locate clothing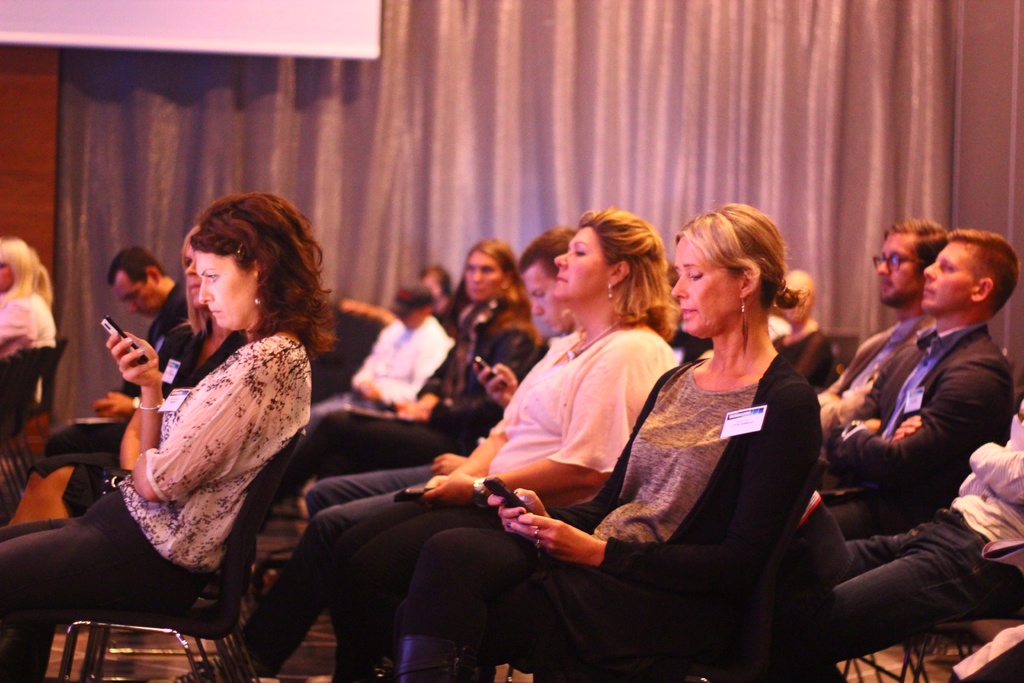
(x1=486, y1=335, x2=677, y2=506)
